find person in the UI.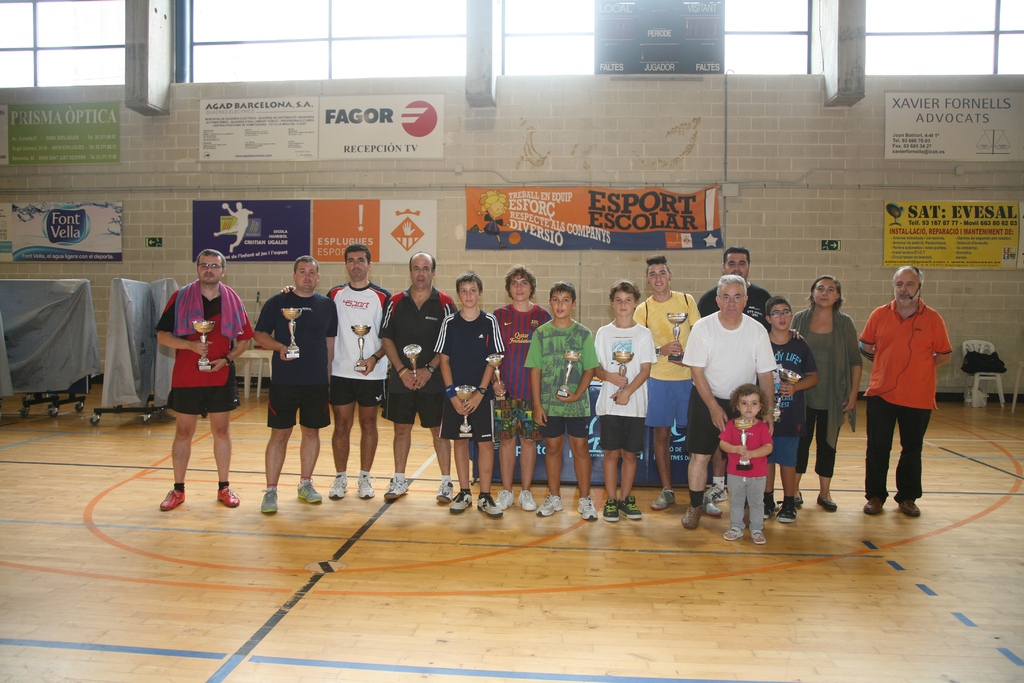
UI element at <box>253,256,338,513</box>.
